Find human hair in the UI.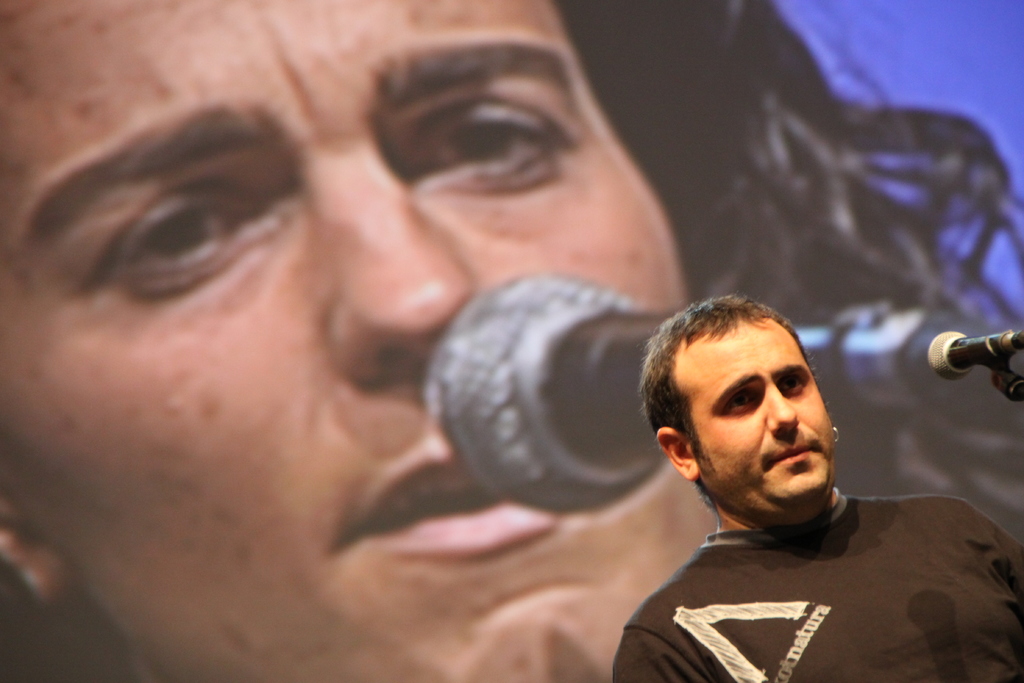
UI element at <bbox>639, 289, 858, 561</bbox>.
